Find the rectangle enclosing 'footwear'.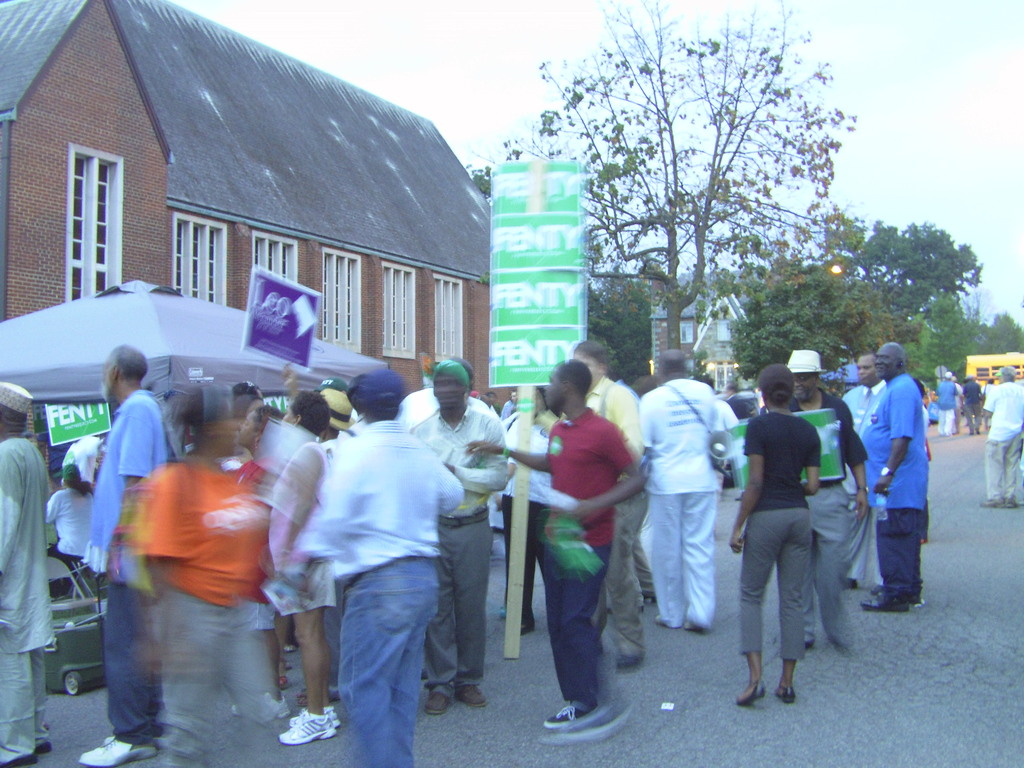
bbox=[616, 654, 642, 669].
